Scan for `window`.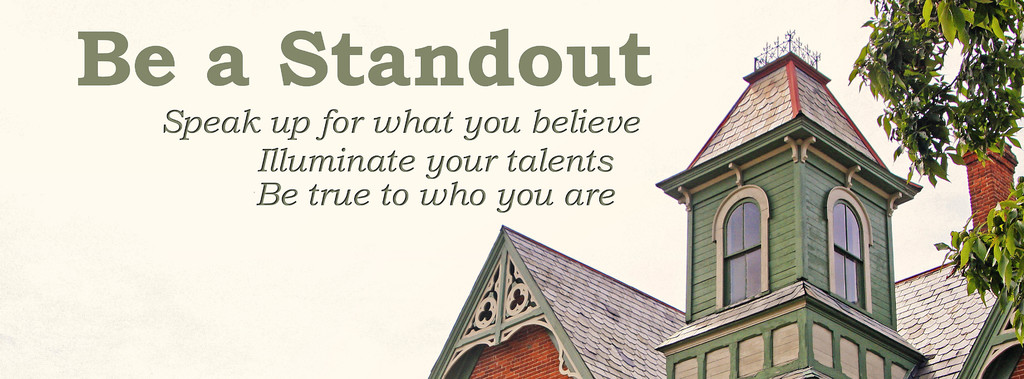
Scan result: 826,182,879,312.
